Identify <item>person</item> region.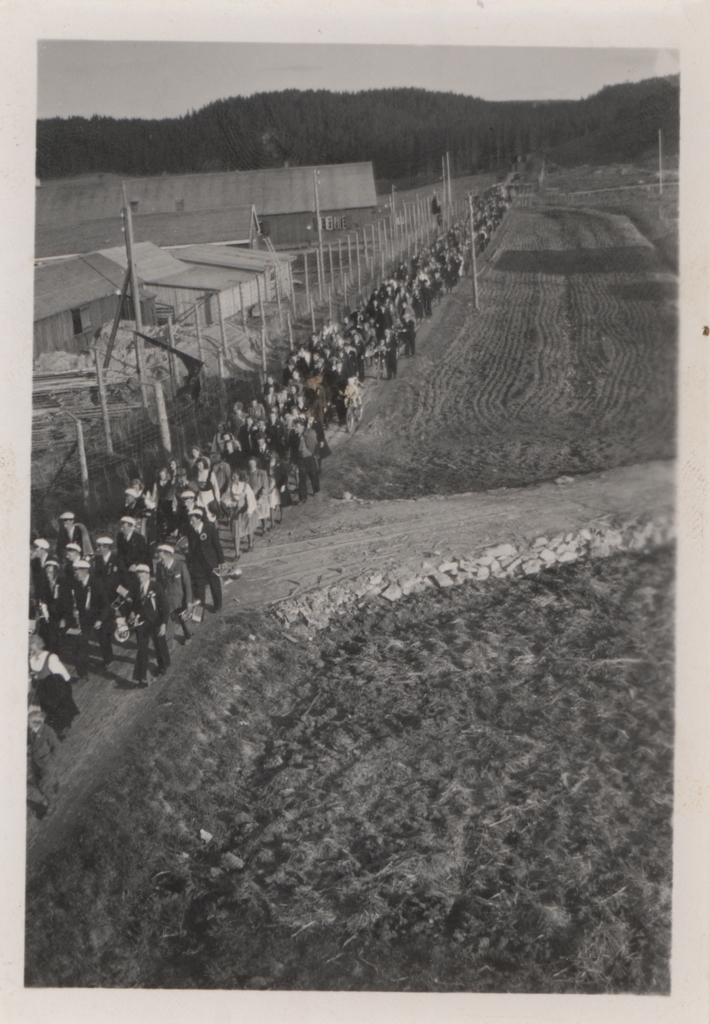
Region: 156:545:194:641.
